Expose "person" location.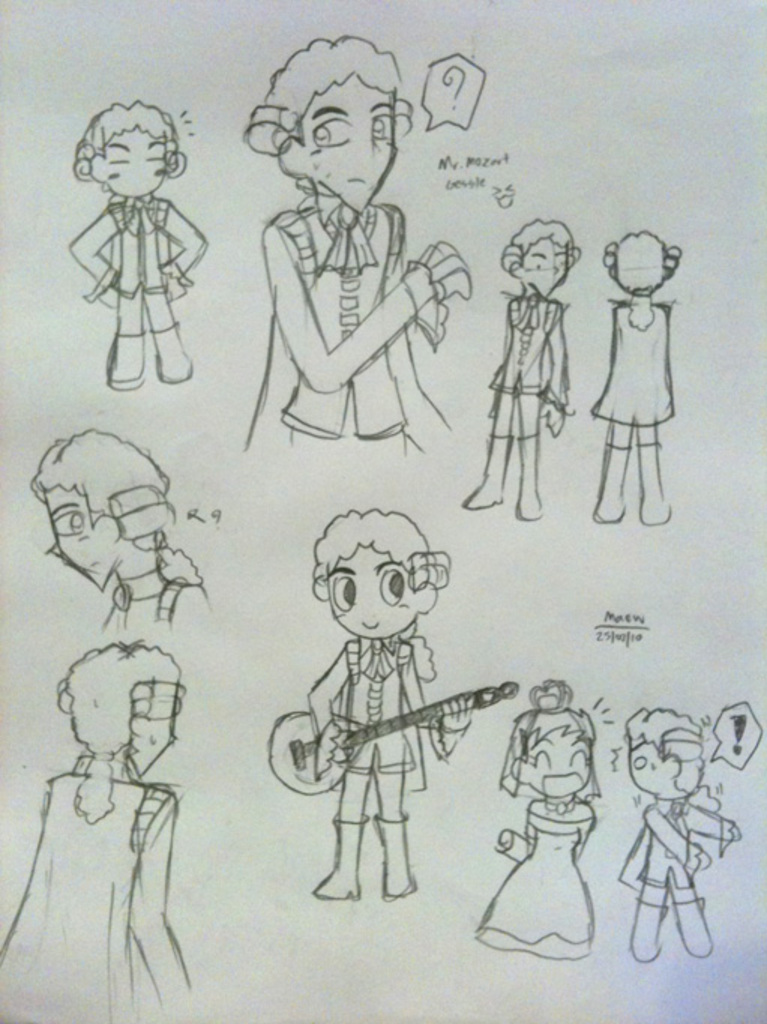
Exposed at [473,677,599,949].
